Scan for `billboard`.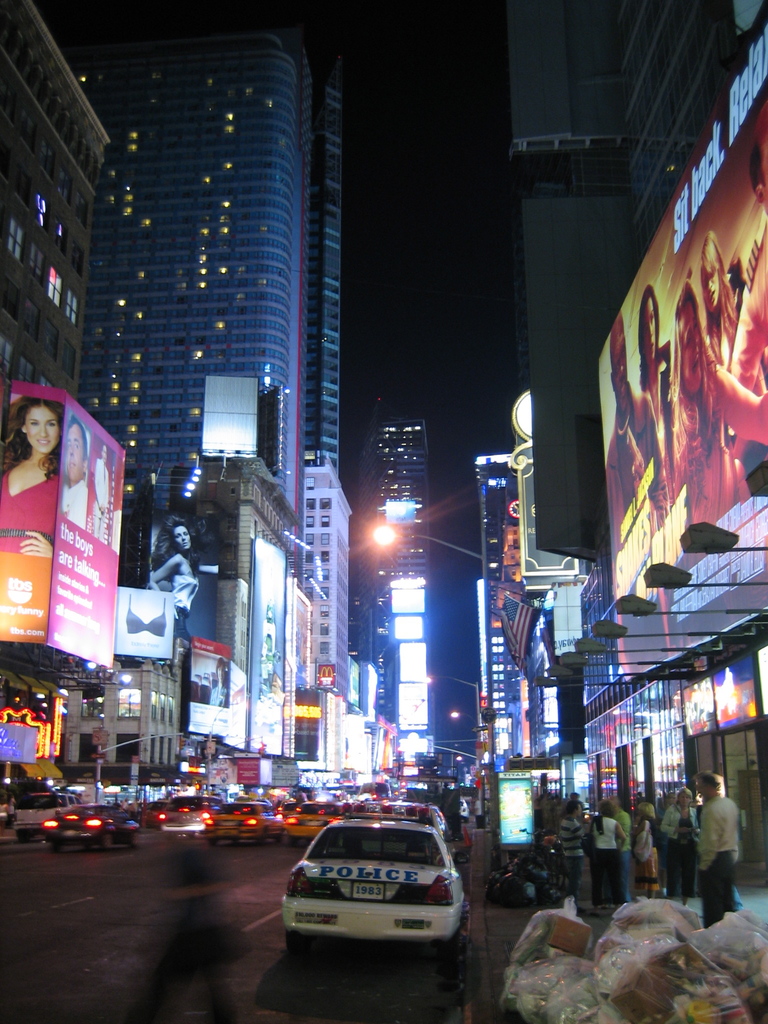
Scan result: left=115, top=591, right=173, bottom=660.
